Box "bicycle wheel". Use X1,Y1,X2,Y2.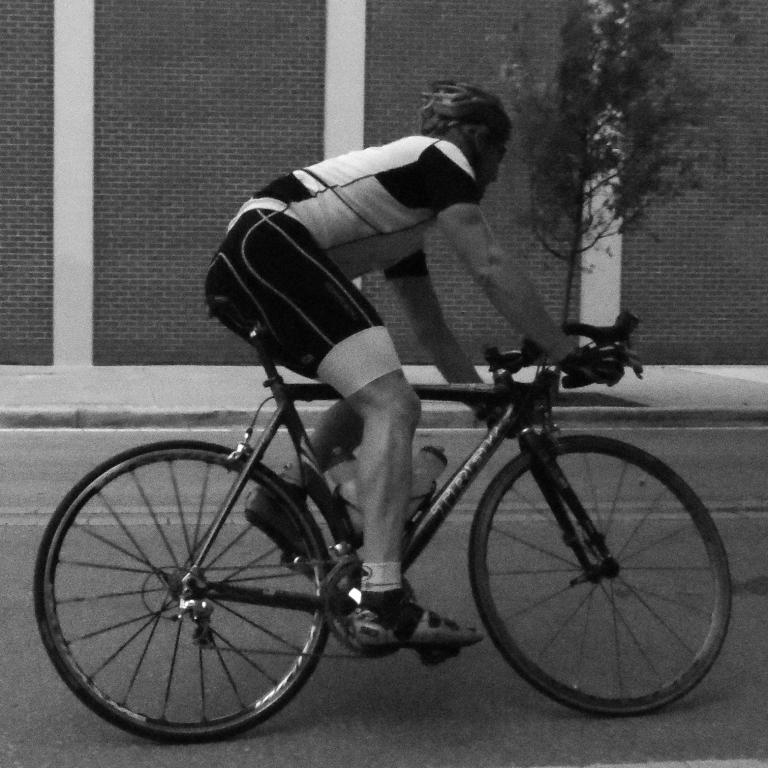
31,444,367,751.
